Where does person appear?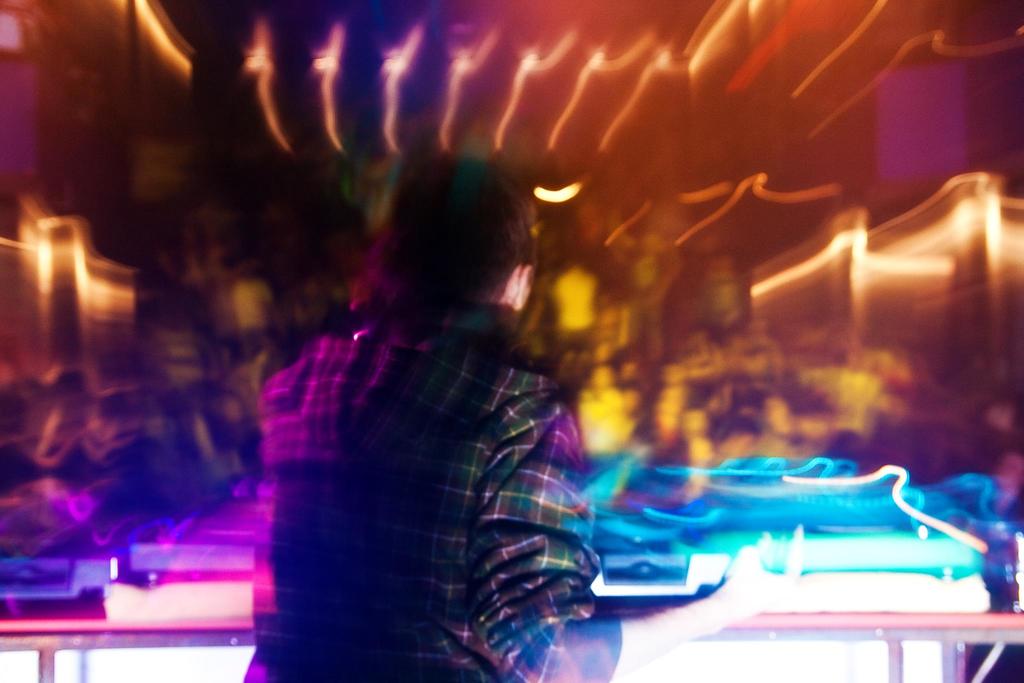
Appears at [left=256, top=133, right=596, bottom=682].
